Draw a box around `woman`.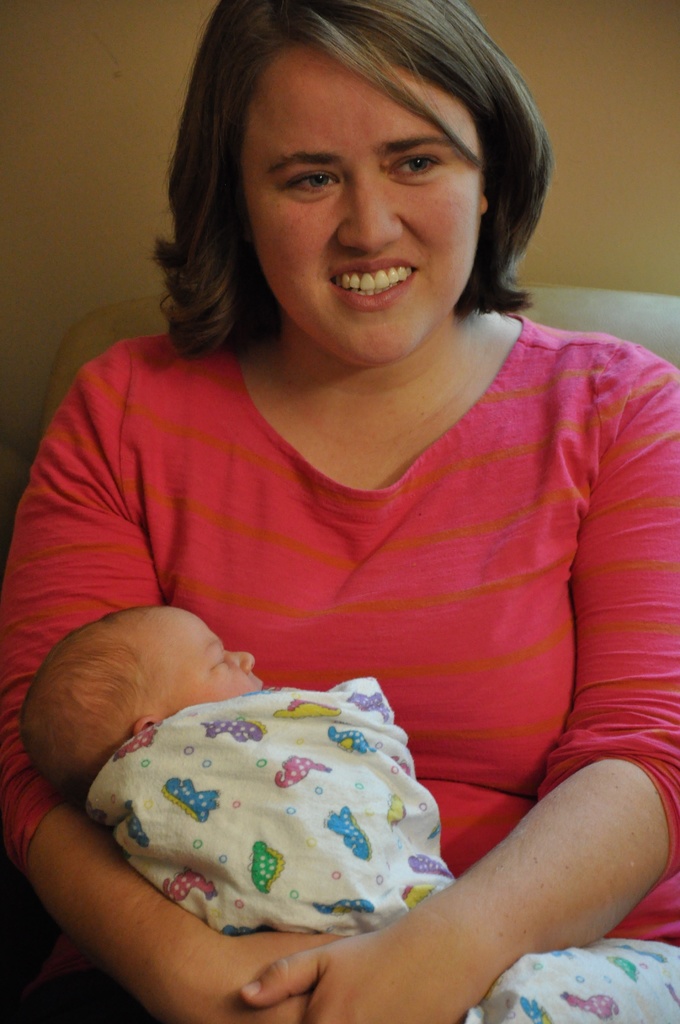
crop(0, 3, 679, 1023).
